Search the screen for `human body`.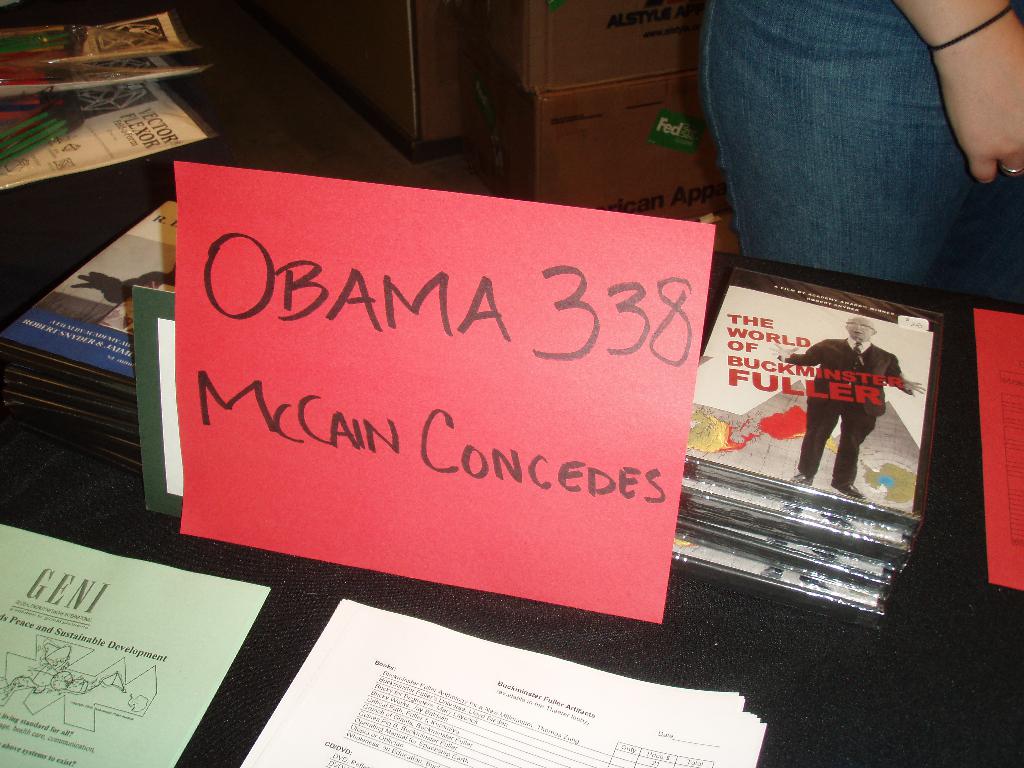
Found at (701,0,1023,302).
